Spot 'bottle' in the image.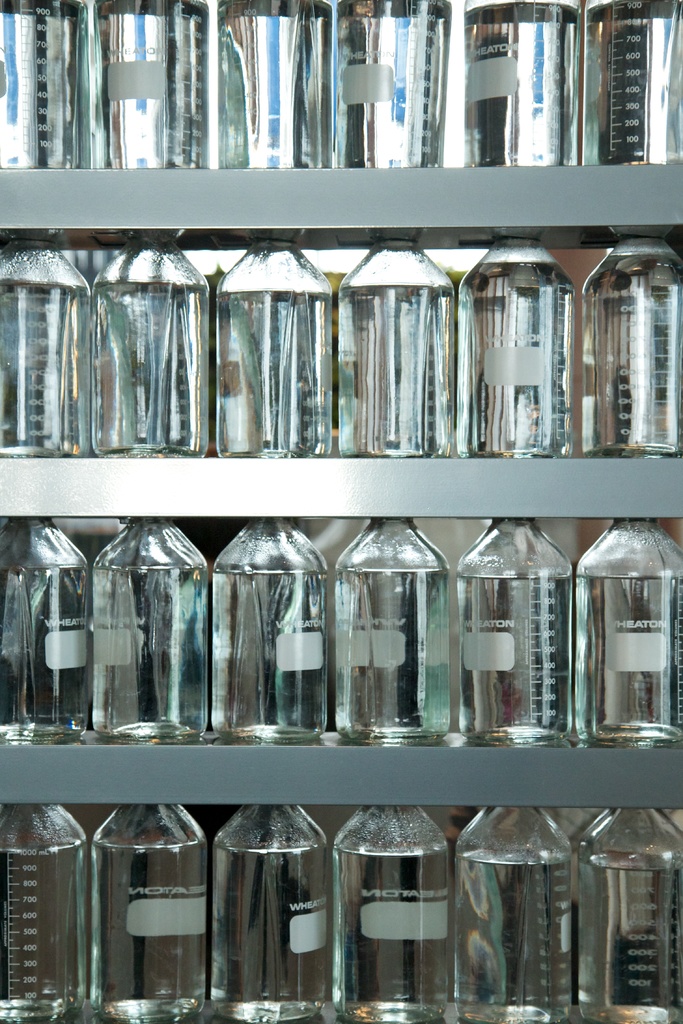
'bottle' found at [211, 0, 341, 172].
